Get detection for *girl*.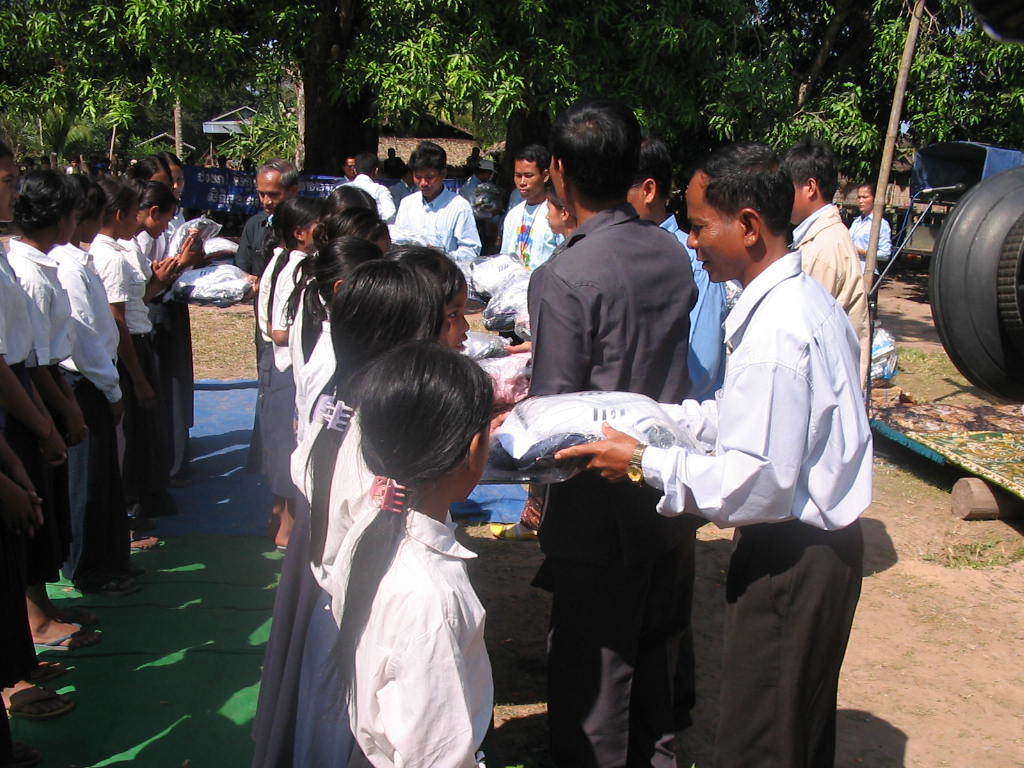
Detection: select_region(548, 187, 576, 240).
